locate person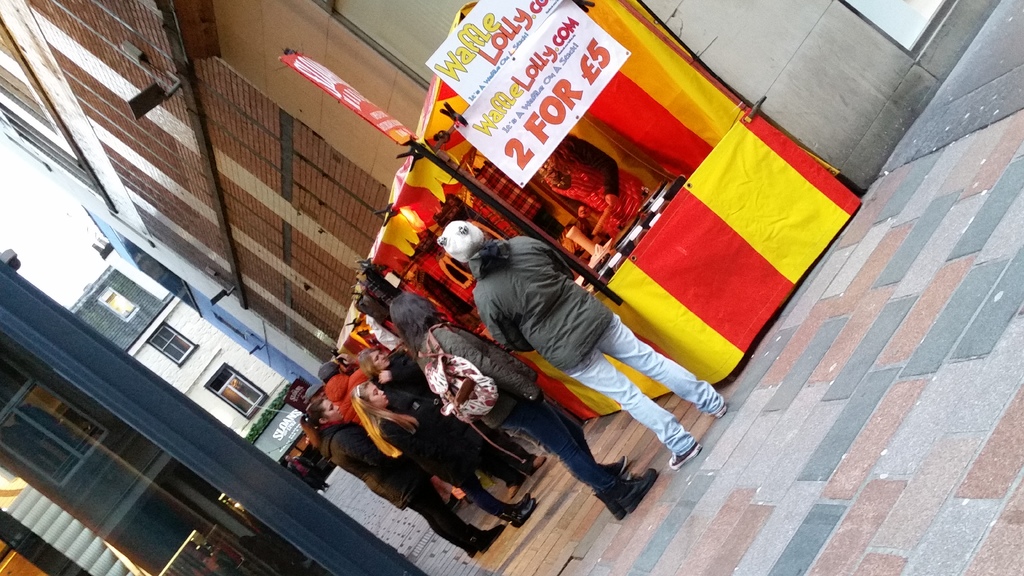
box=[301, 384, 327, 398]
